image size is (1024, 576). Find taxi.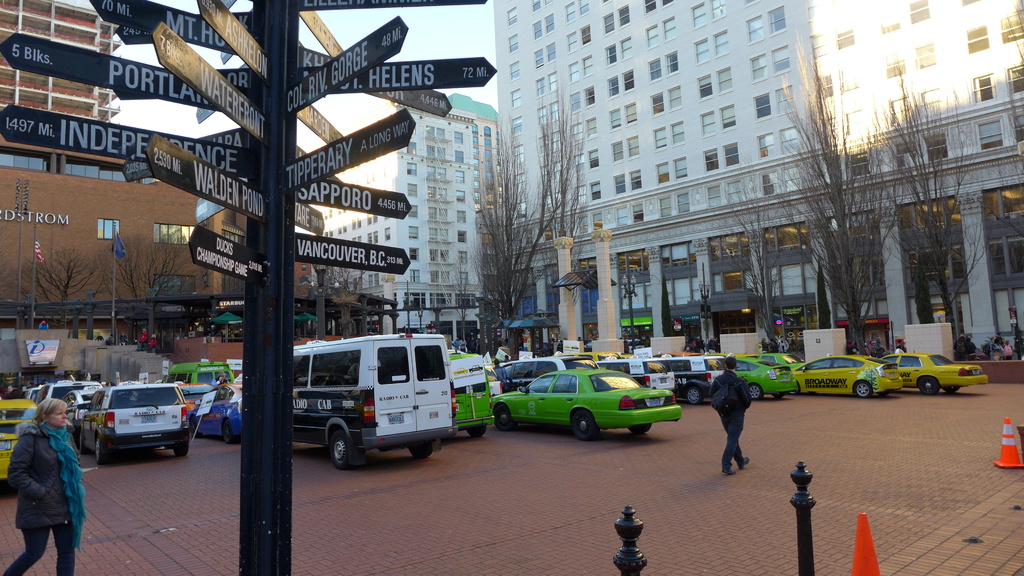
[left=876, top=354, right=989, bottom=396].
